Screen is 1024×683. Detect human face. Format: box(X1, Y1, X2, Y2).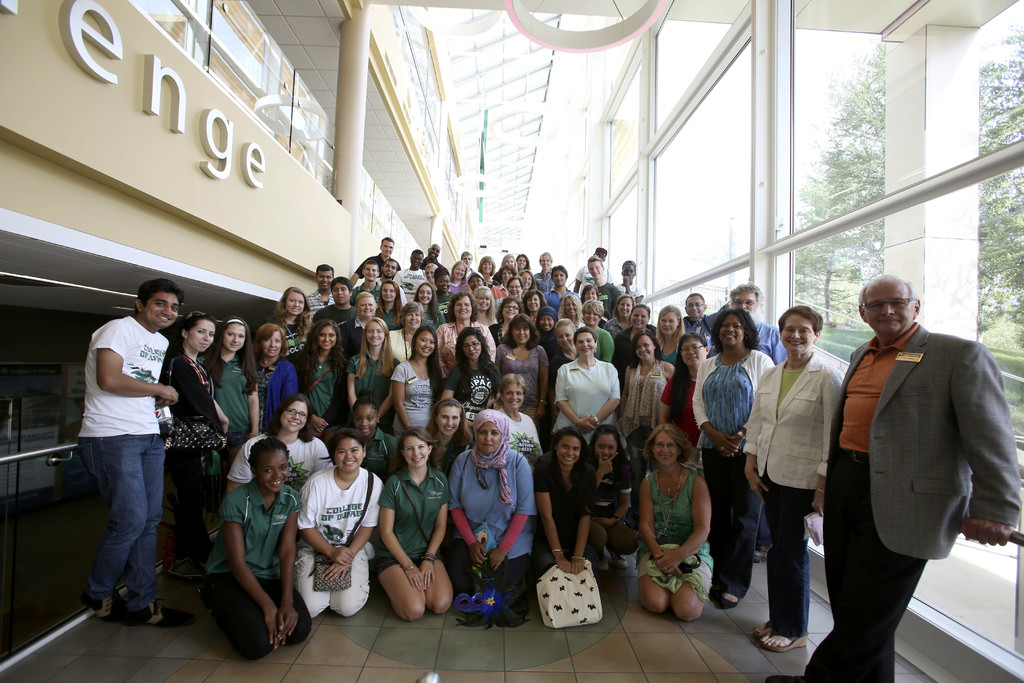
box(367, 319, 385, 349).
